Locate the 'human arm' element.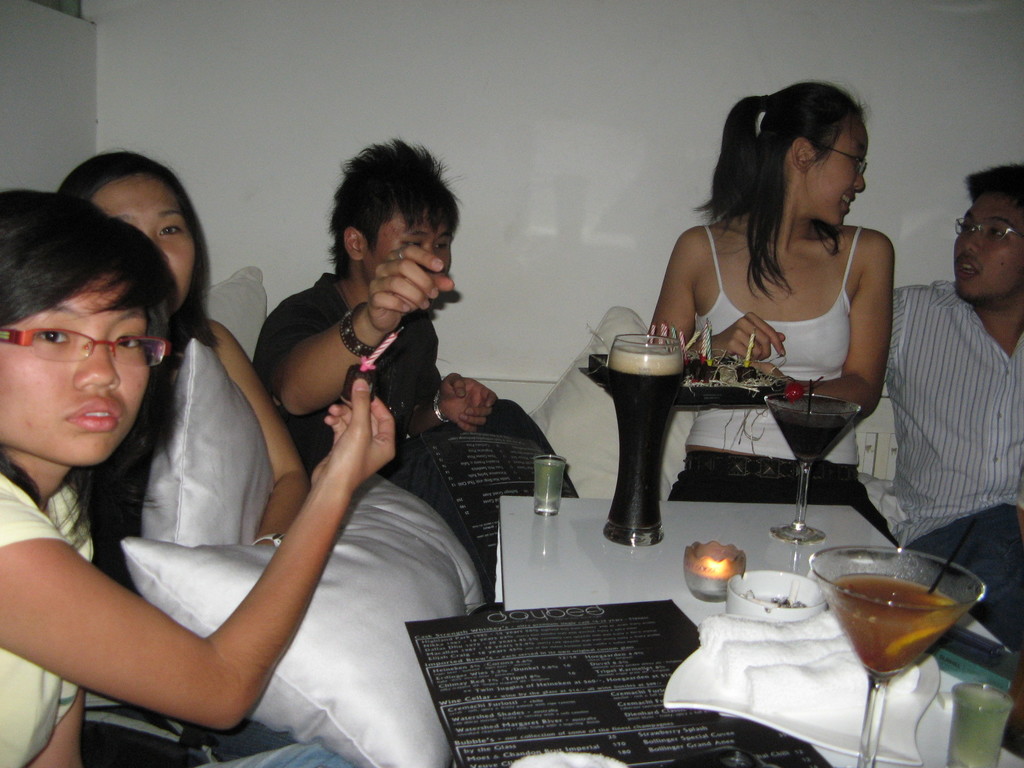
Element bbox: {"x1": 27, "y1": 680, "x2": 86, "y2": 767}.
